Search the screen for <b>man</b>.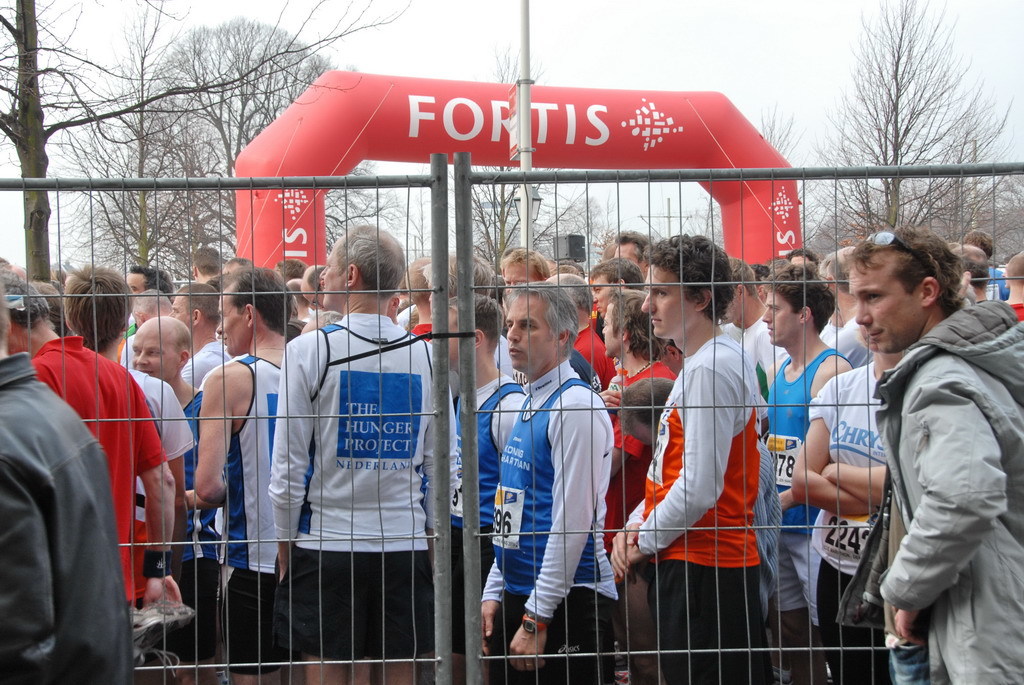
Found at bbox=(0, 273, 138, 684).
